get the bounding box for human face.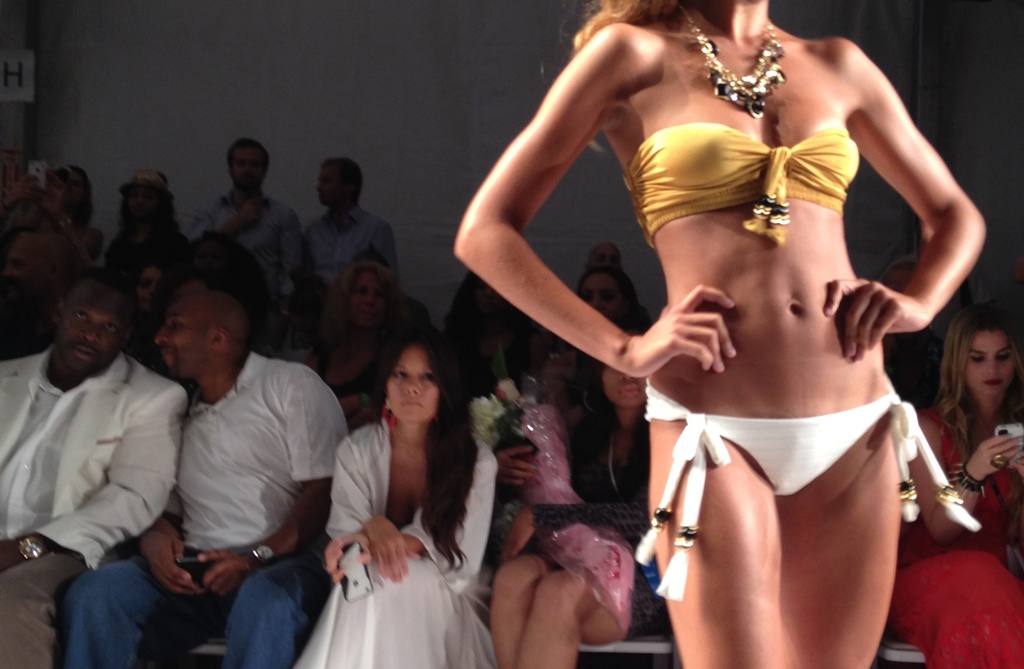
select_region(582, 275, 626, 323).
